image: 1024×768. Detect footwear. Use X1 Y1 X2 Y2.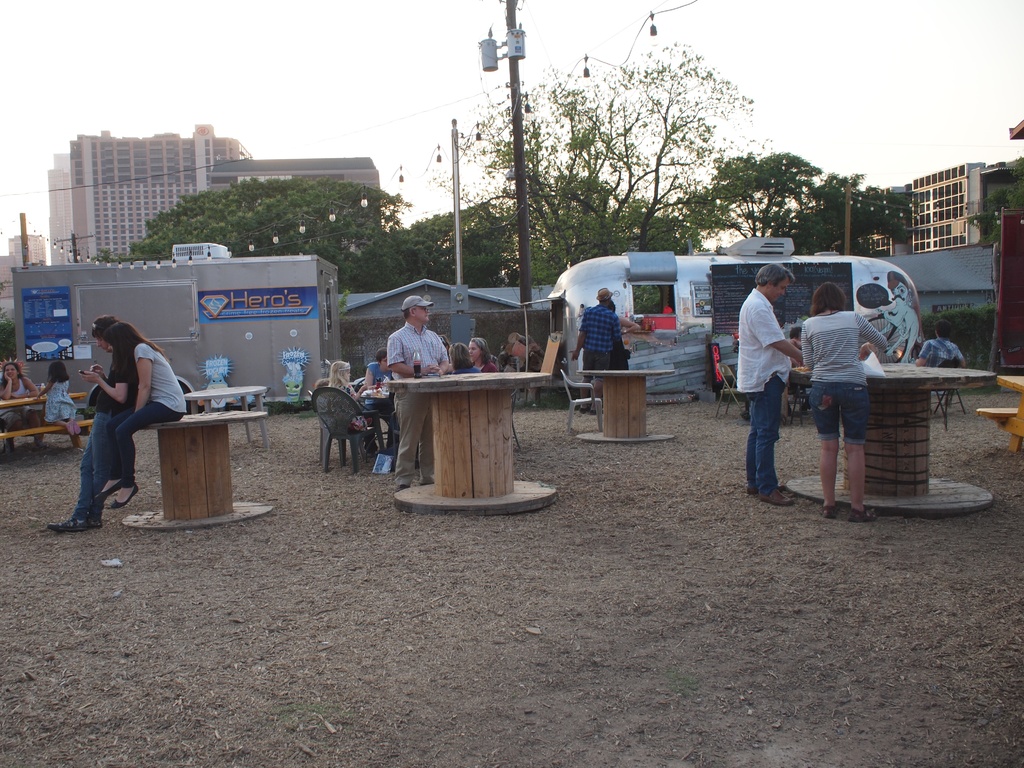
745 479 790 500.
